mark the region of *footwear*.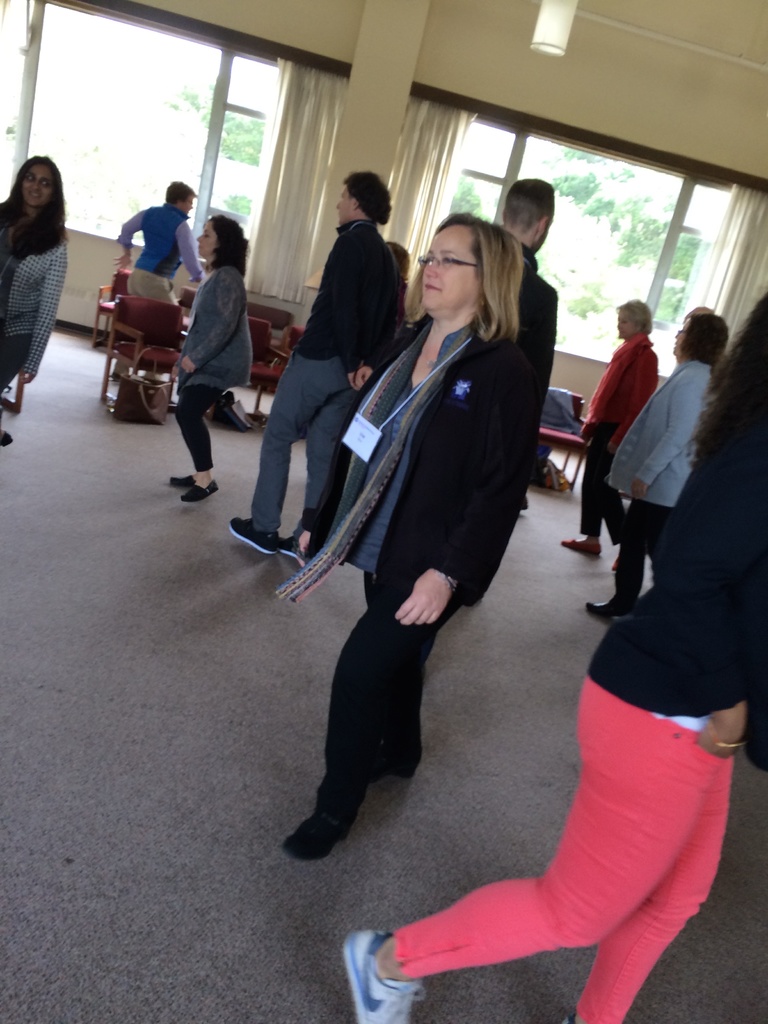
Region: 561/536/602/561.
